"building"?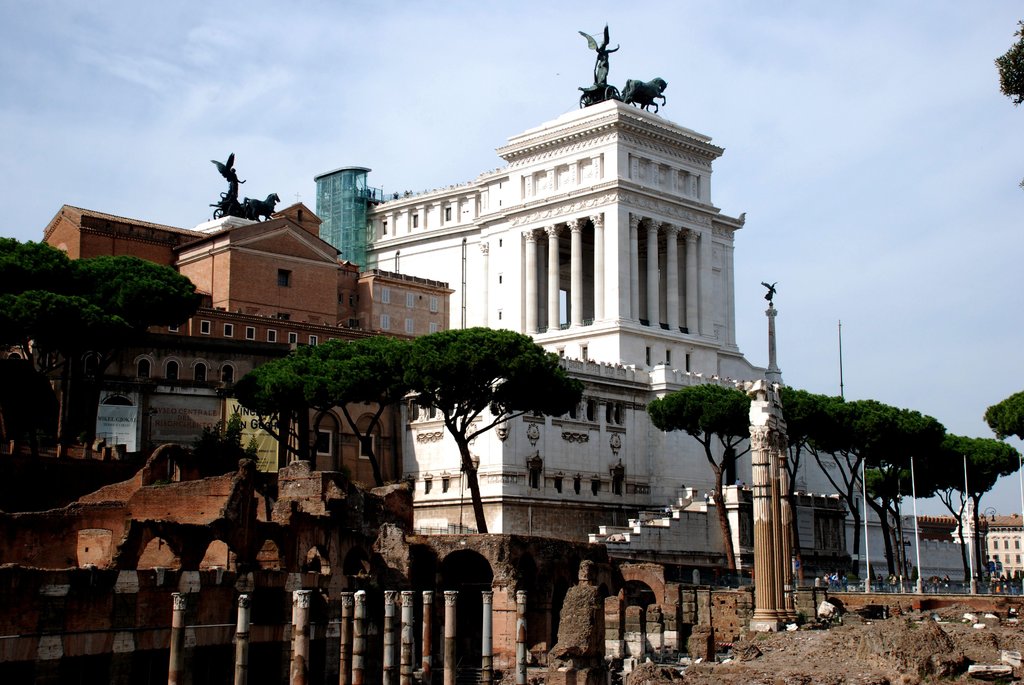
(x1=314, y1=168, x2=384, y2=274)
